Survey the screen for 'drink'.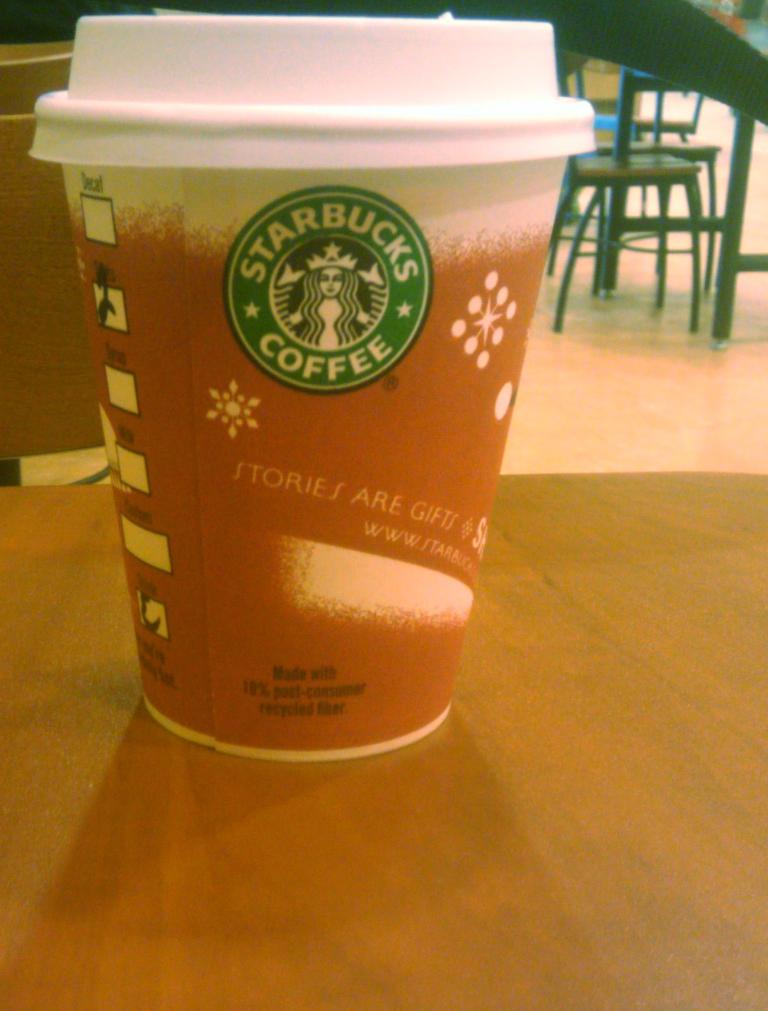
Survey found: {"left": 16, "top": 6, "right": 603, "bottom": 766}.
